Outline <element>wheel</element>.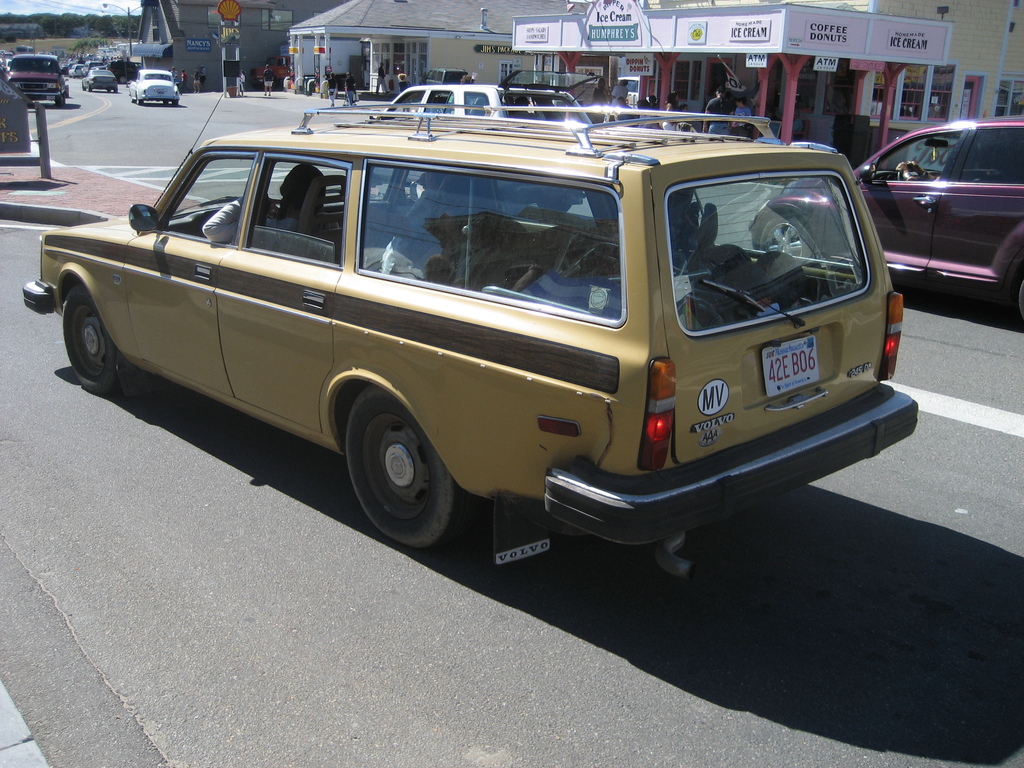
Outline: bbox=(63, 281, 137, 396).
